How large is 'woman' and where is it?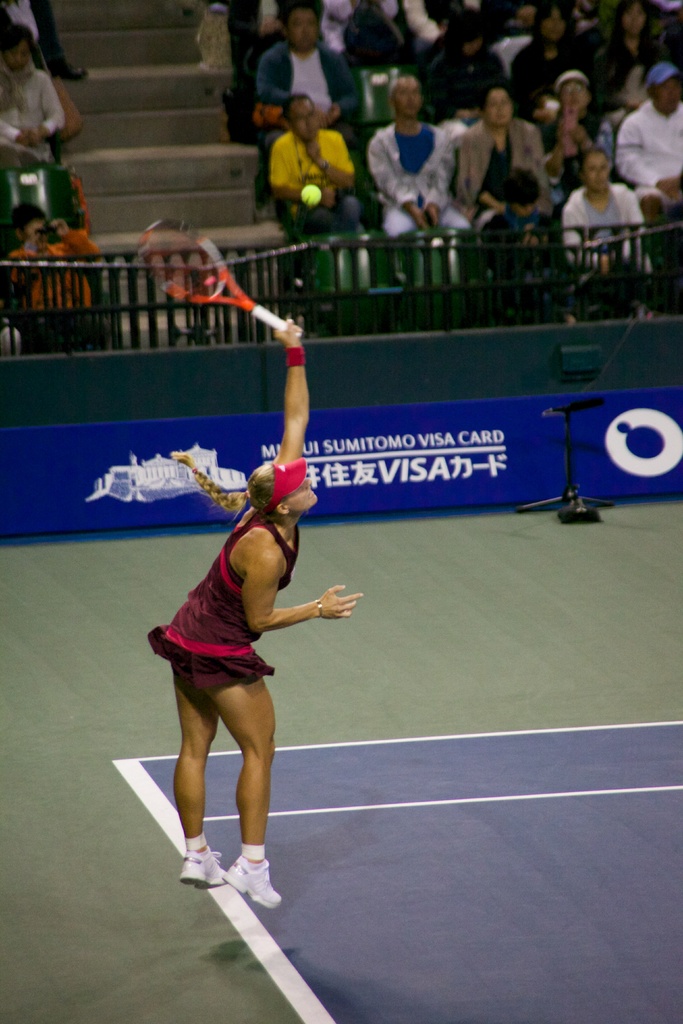
Bounding box: bbox=[409, 9, 516, 161].
